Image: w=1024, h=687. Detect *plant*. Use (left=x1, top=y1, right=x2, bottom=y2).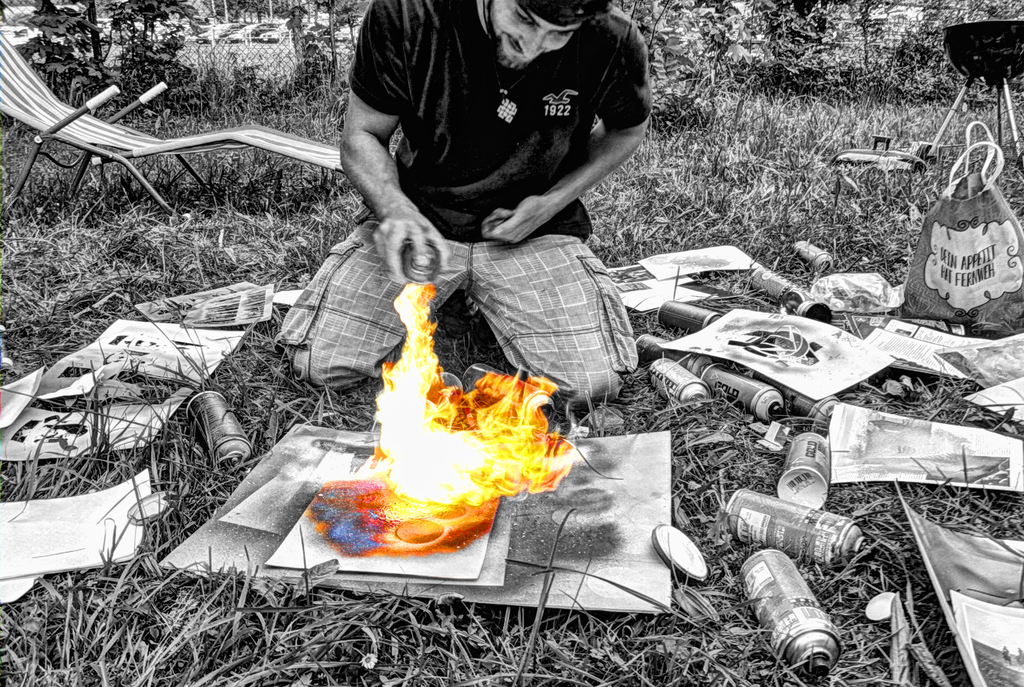
(left=825, top=0, right=899, bottom=102).
